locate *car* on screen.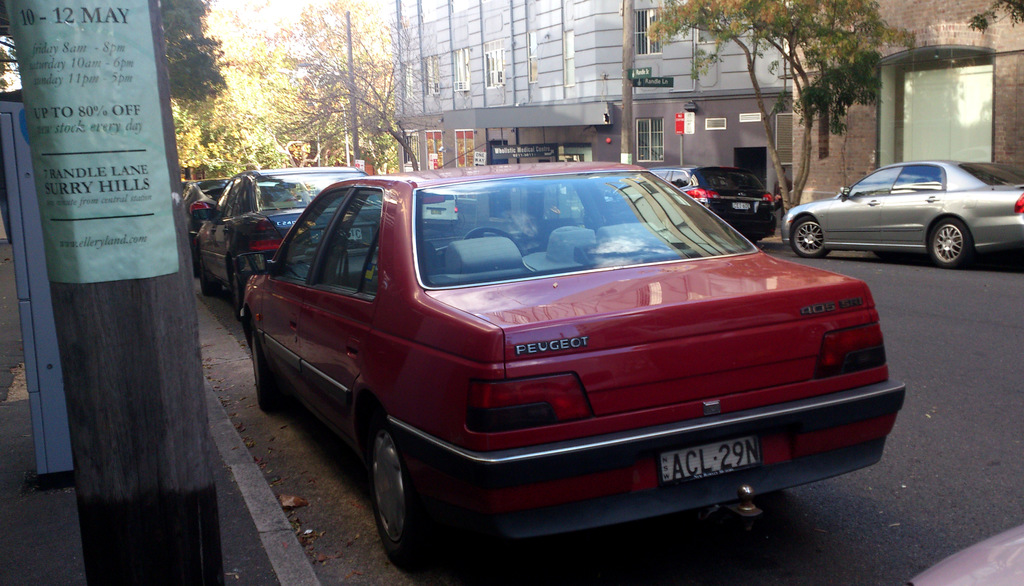
On screen at (646, 166, 784, 252).
